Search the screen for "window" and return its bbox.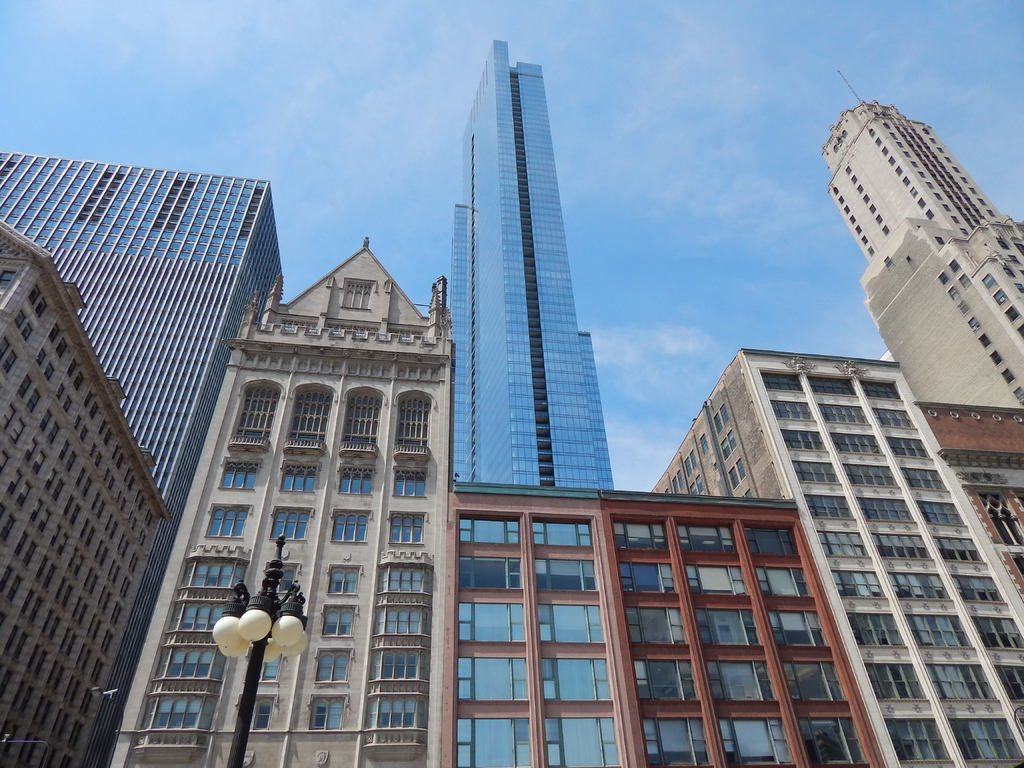
Found: BBox(368, 605, 428, 631).
